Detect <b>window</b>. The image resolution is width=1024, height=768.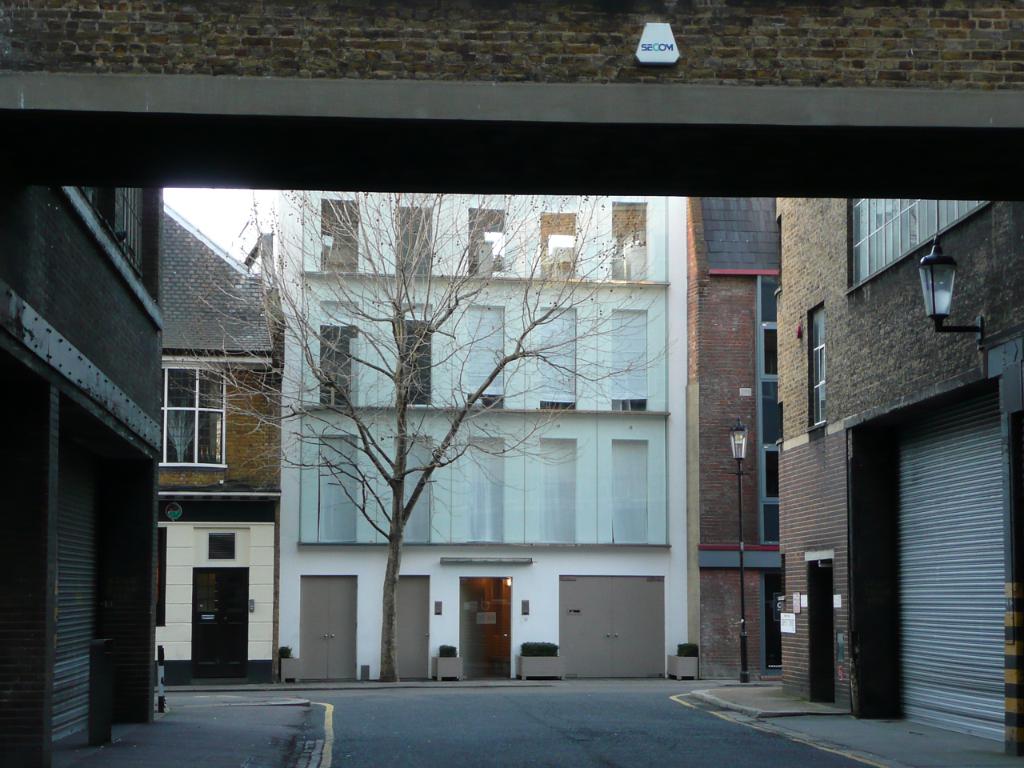
x1=538, y1=311, x2=578, y2=413.
